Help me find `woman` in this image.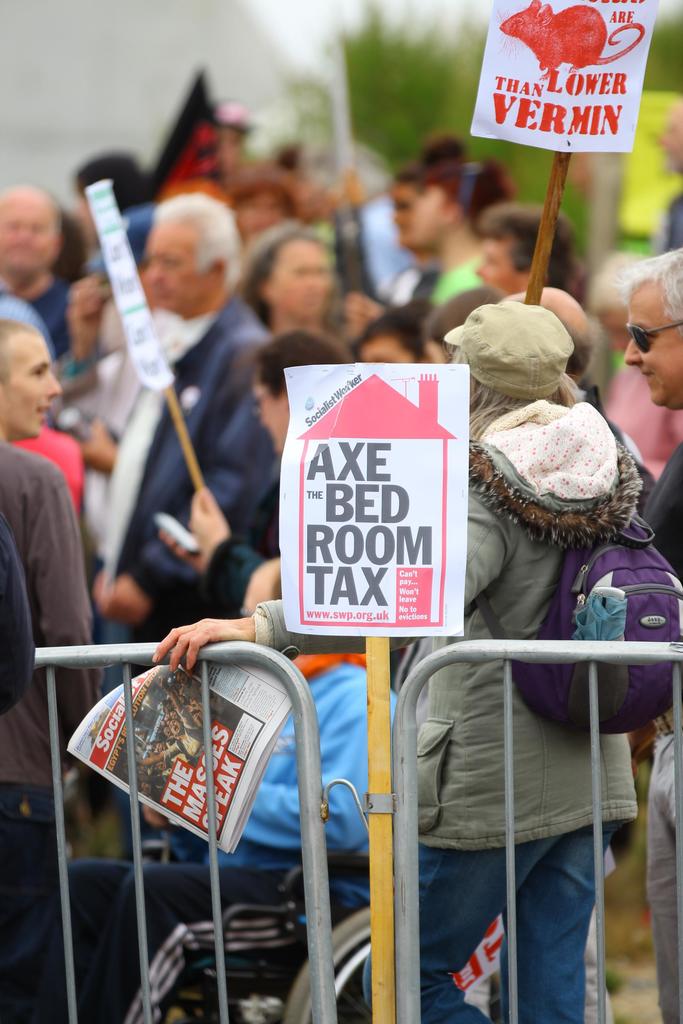
Found it: detection(147, 300, 642, 1023).
